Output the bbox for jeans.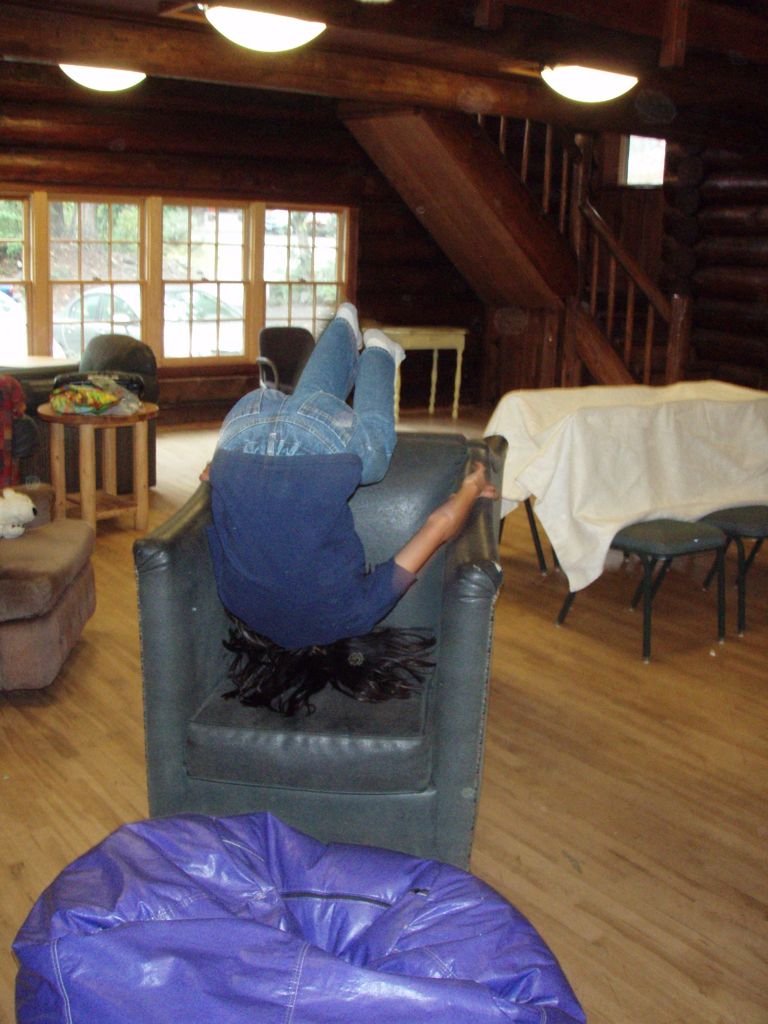
(left=218, top=318, right=401, bottom=488).
